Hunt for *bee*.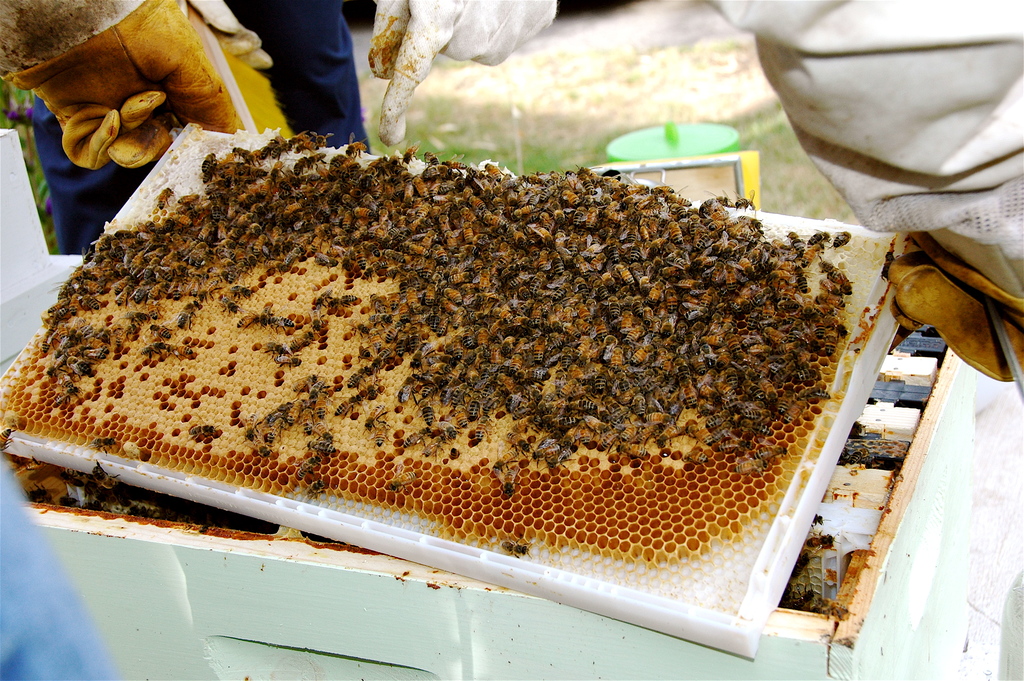
Hunted down at (left=93, top=433, right=115, bottom=445).
